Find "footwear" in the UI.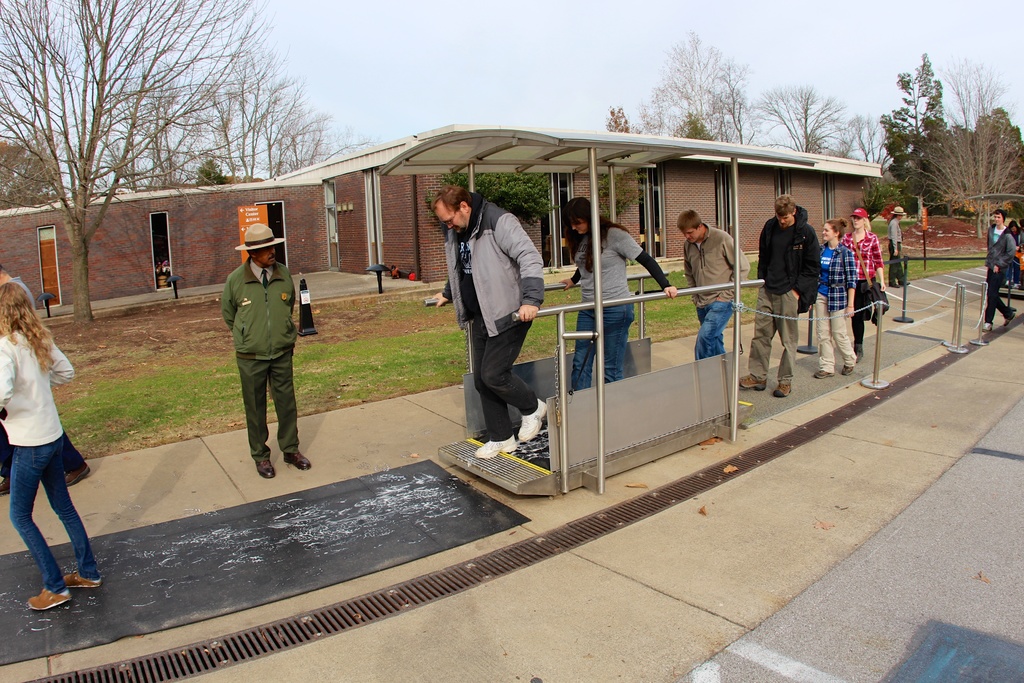
UI element at [x1=1002, y1=309, x2=1016, y2=327].
